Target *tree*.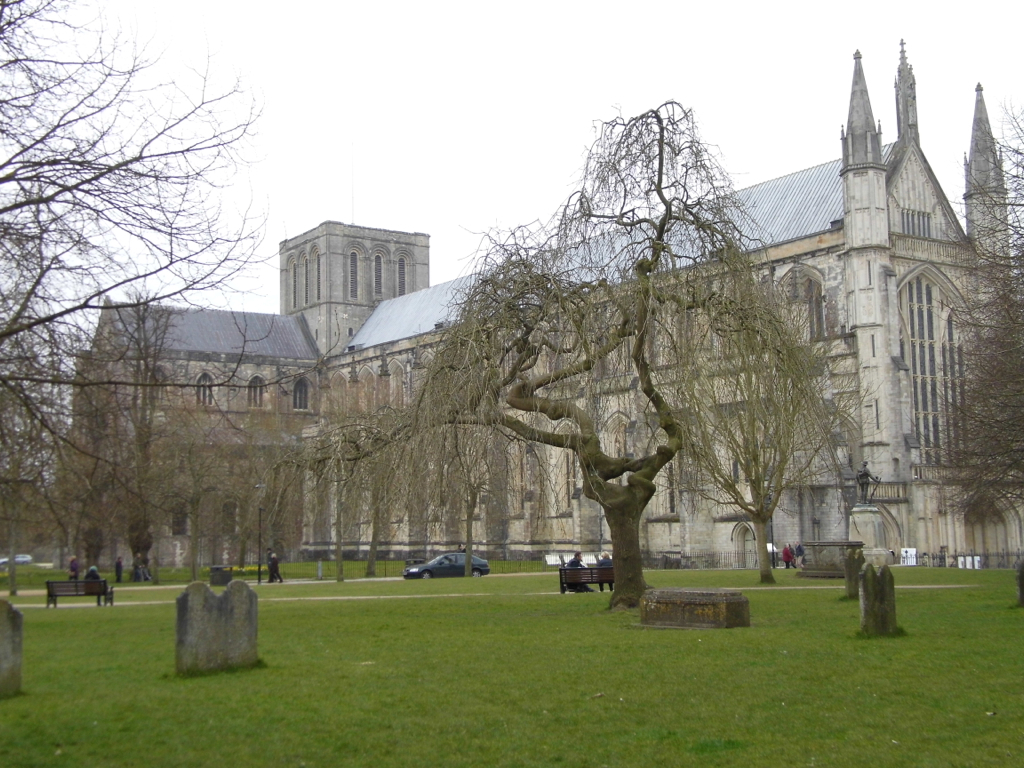
Target region: 666,238,888,586.
